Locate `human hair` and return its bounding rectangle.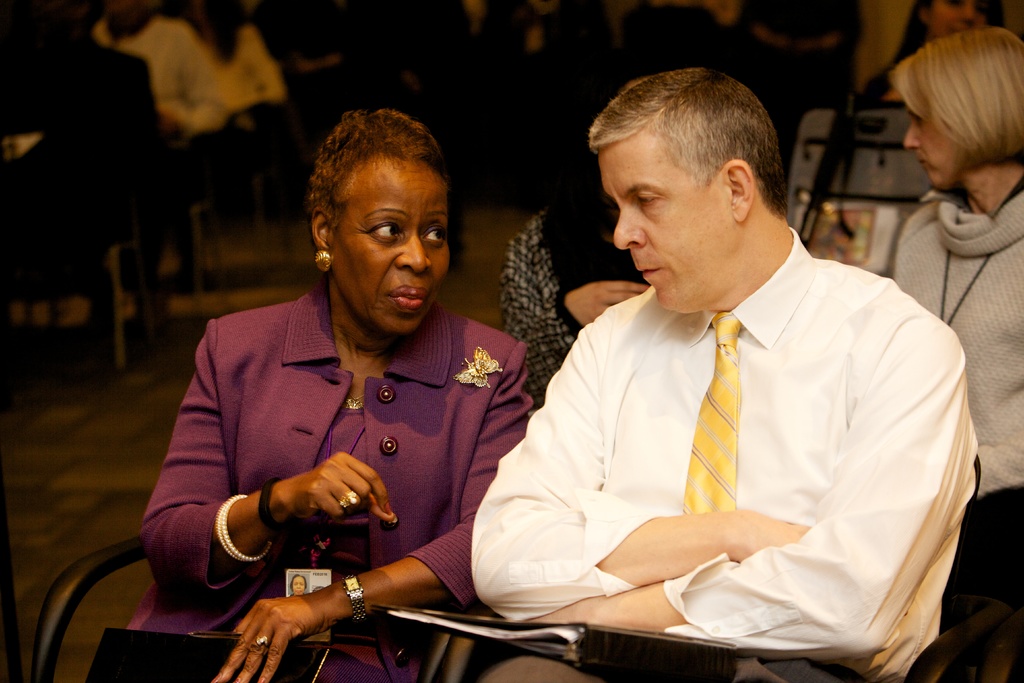
crop(588, 73, 790, 219).
